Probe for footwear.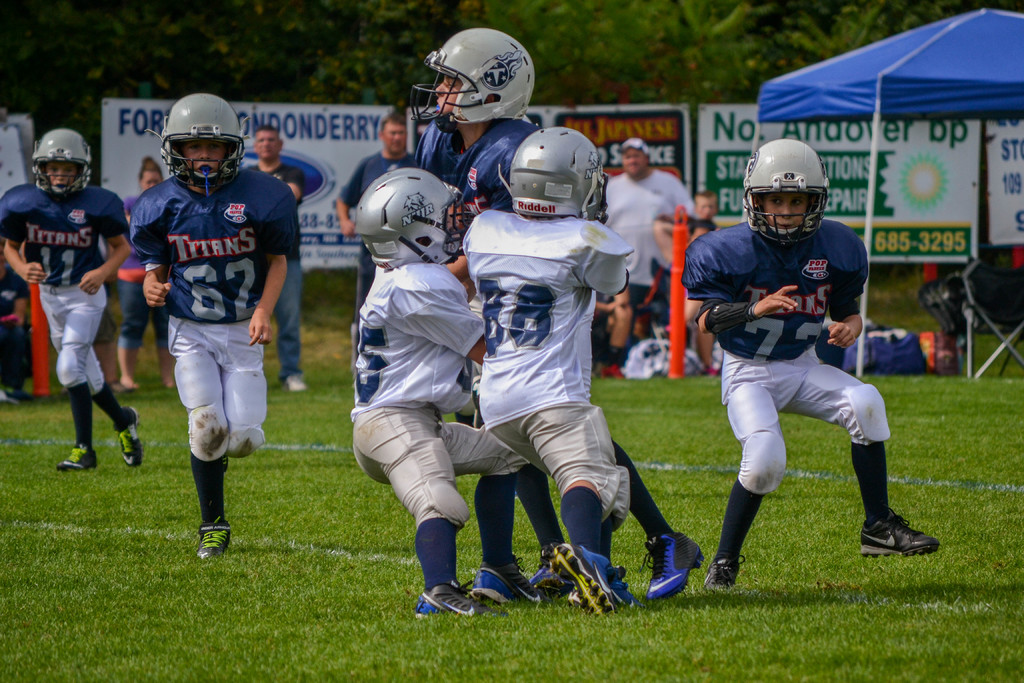
Probe result: box(53, 429, 98, 475).
